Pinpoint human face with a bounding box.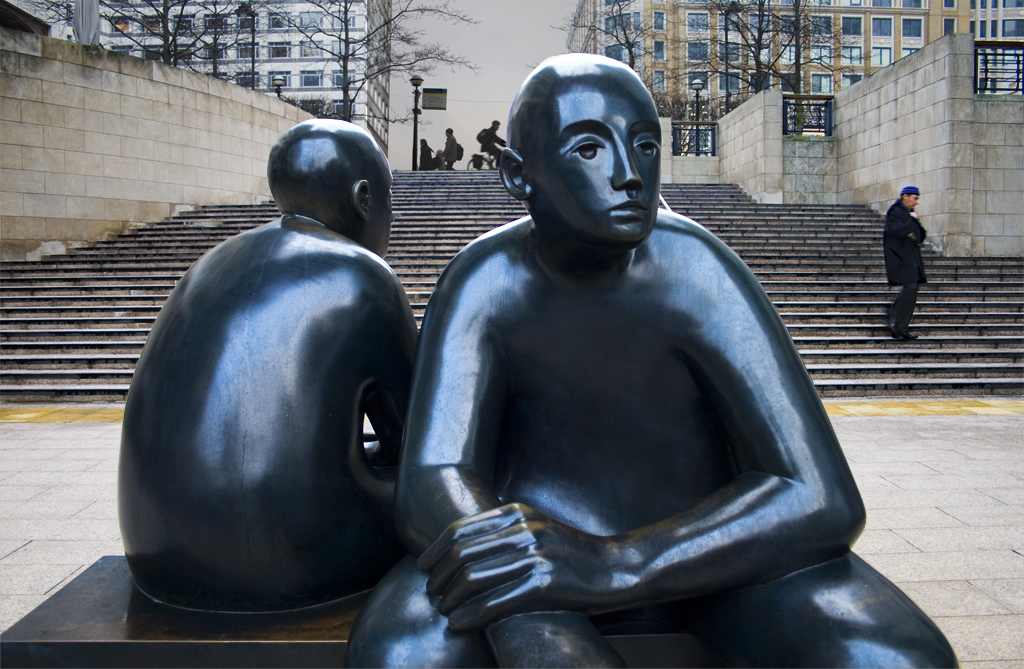
Rect(495, 121, 503, 132).
